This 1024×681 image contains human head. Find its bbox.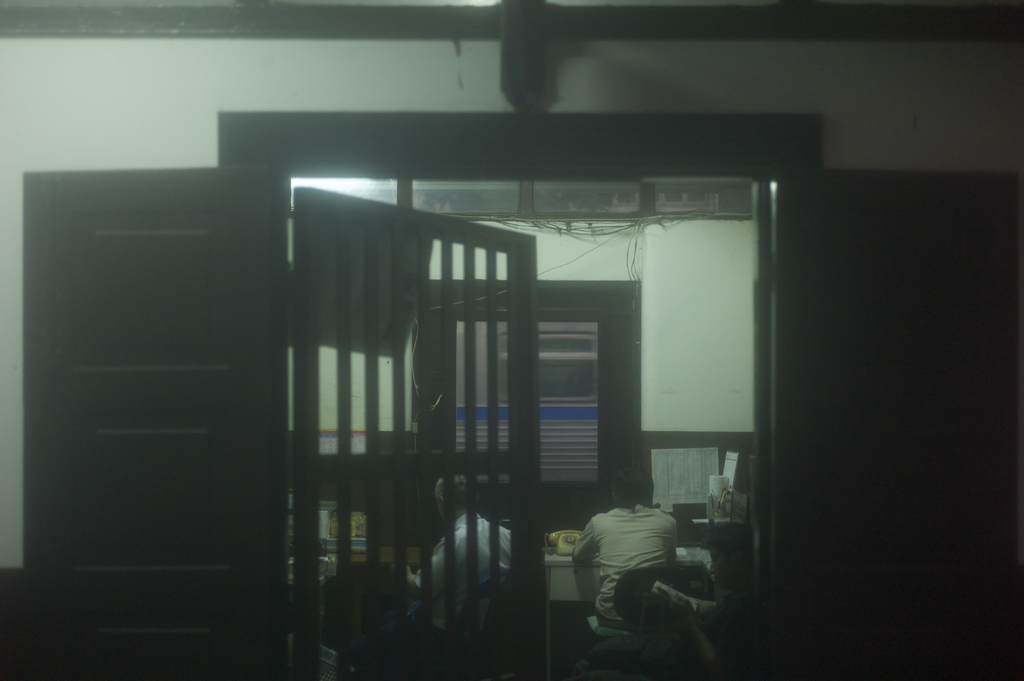
(left=433, top=471, right=480, bottom=529).
